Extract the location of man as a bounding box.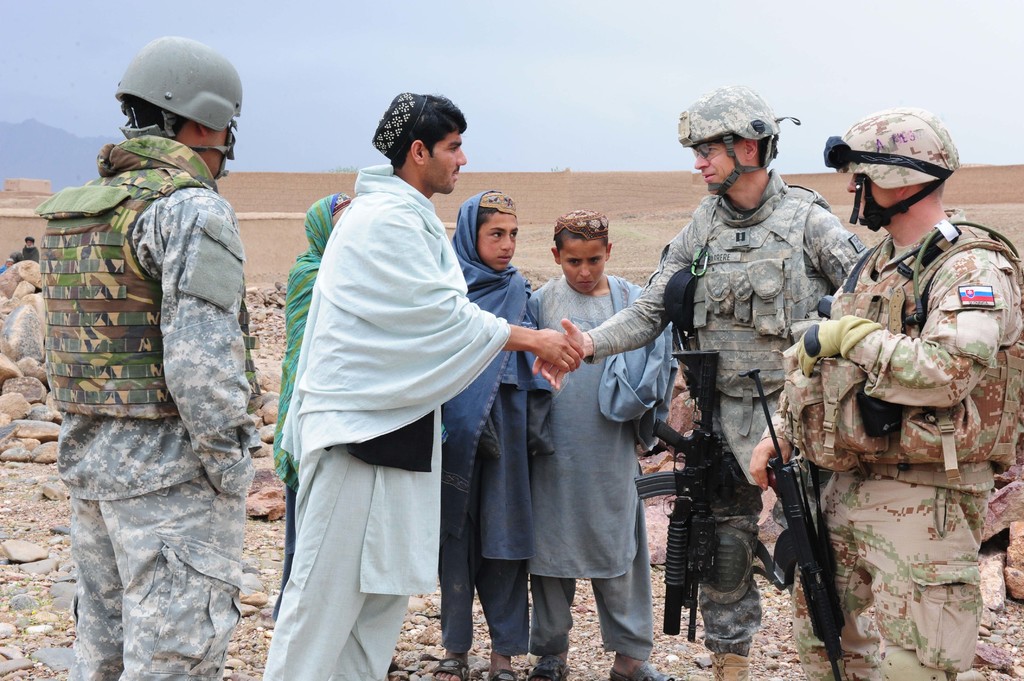
531,206,676,671.
